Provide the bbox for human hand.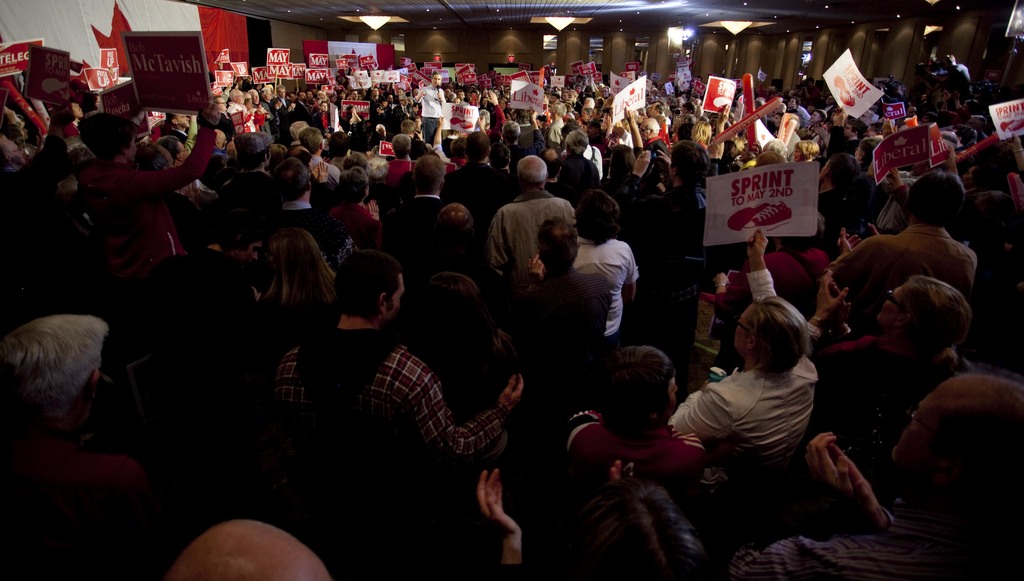
{"left": 370, "top": 81, "right": 377, "bottom": 88}.
